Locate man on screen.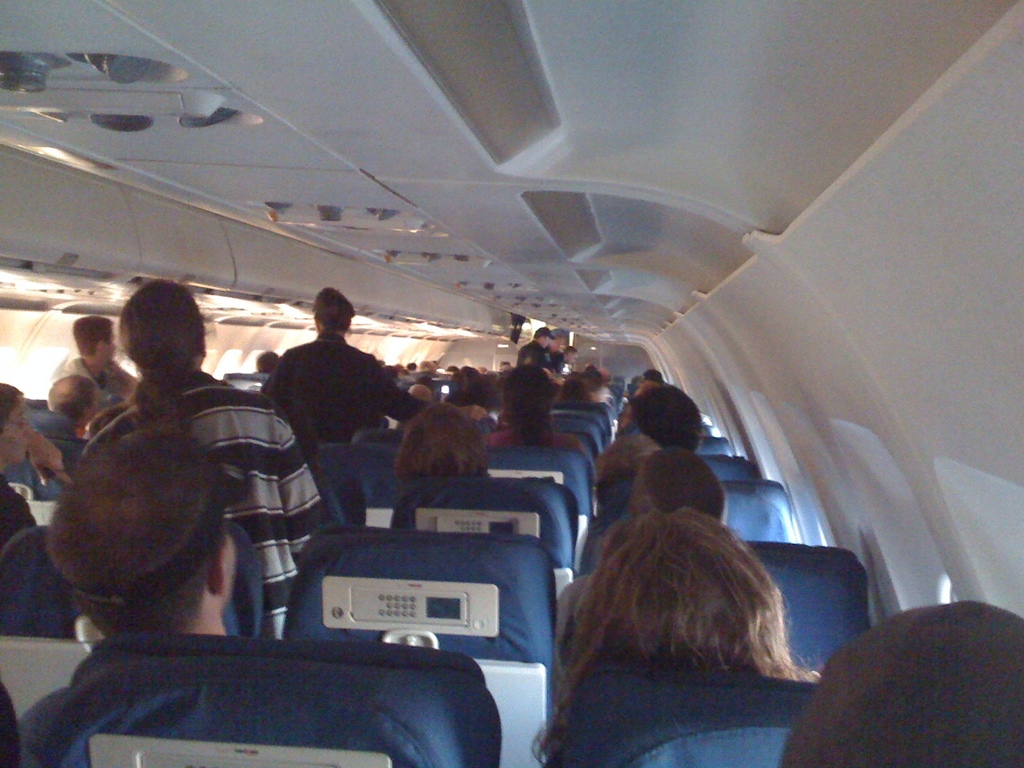
On screen at [0, 372, 38, 550].
